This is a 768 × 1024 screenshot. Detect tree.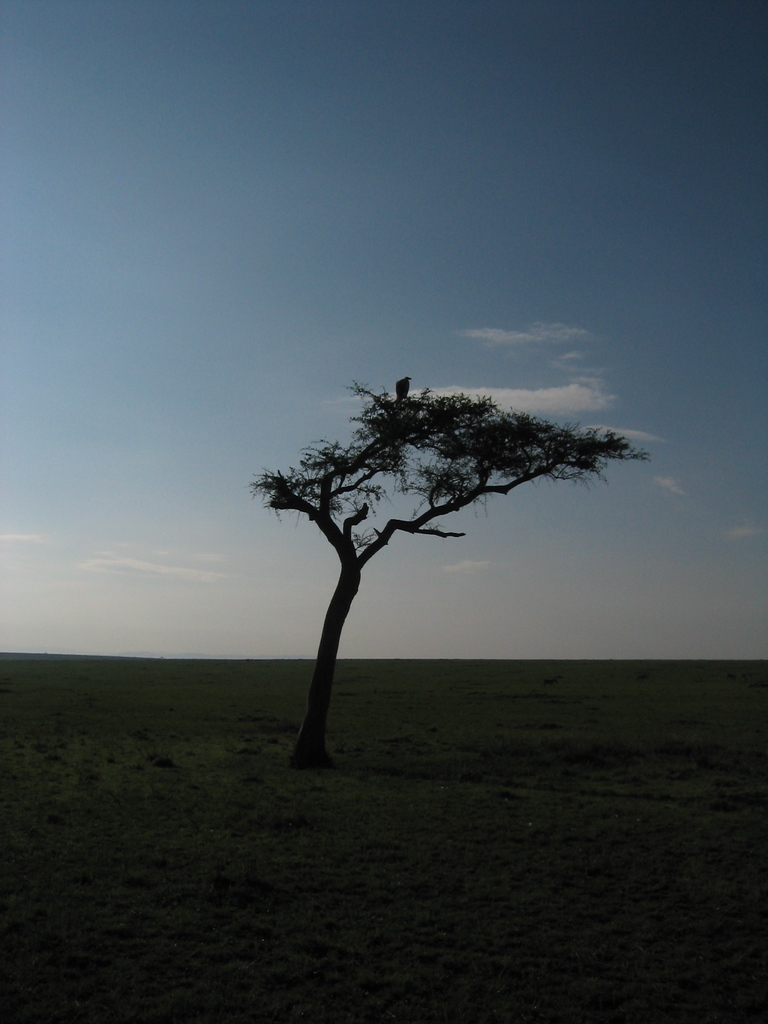
bbox=(248, 372, 655, 780).
